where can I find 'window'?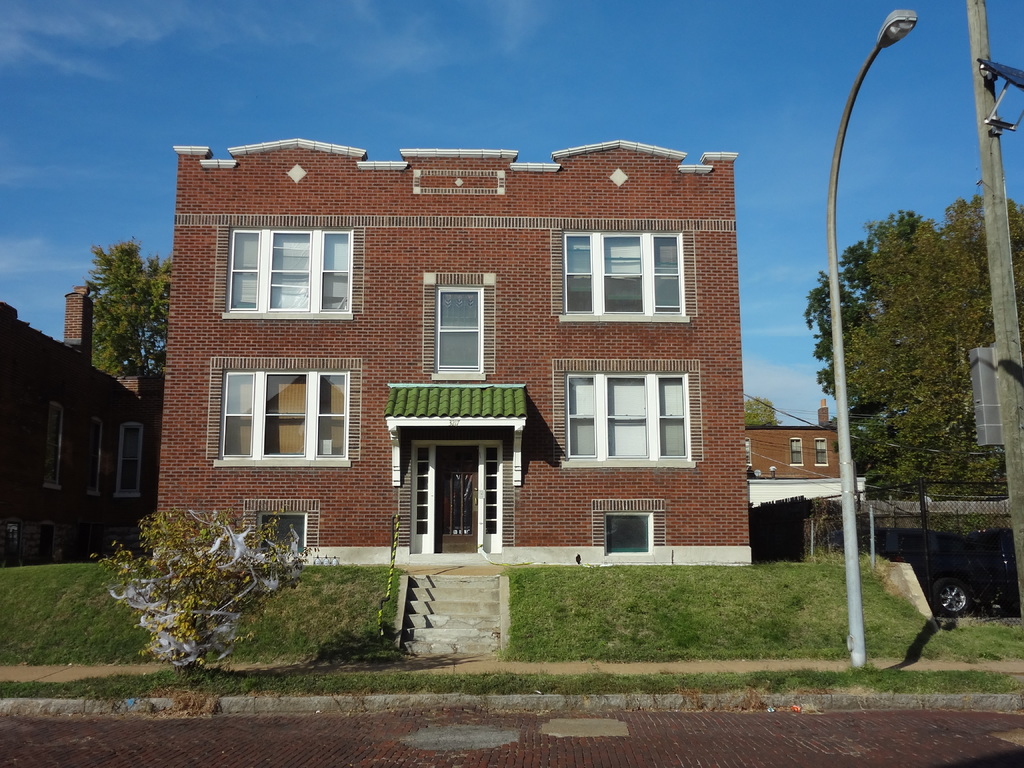
You can find it at BBox(604, 516, 652, 556).
